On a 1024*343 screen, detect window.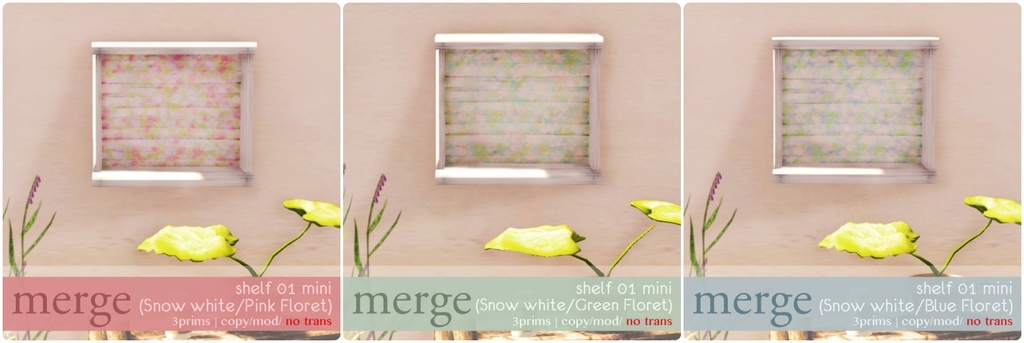
box(94, 44, 259, 185).
